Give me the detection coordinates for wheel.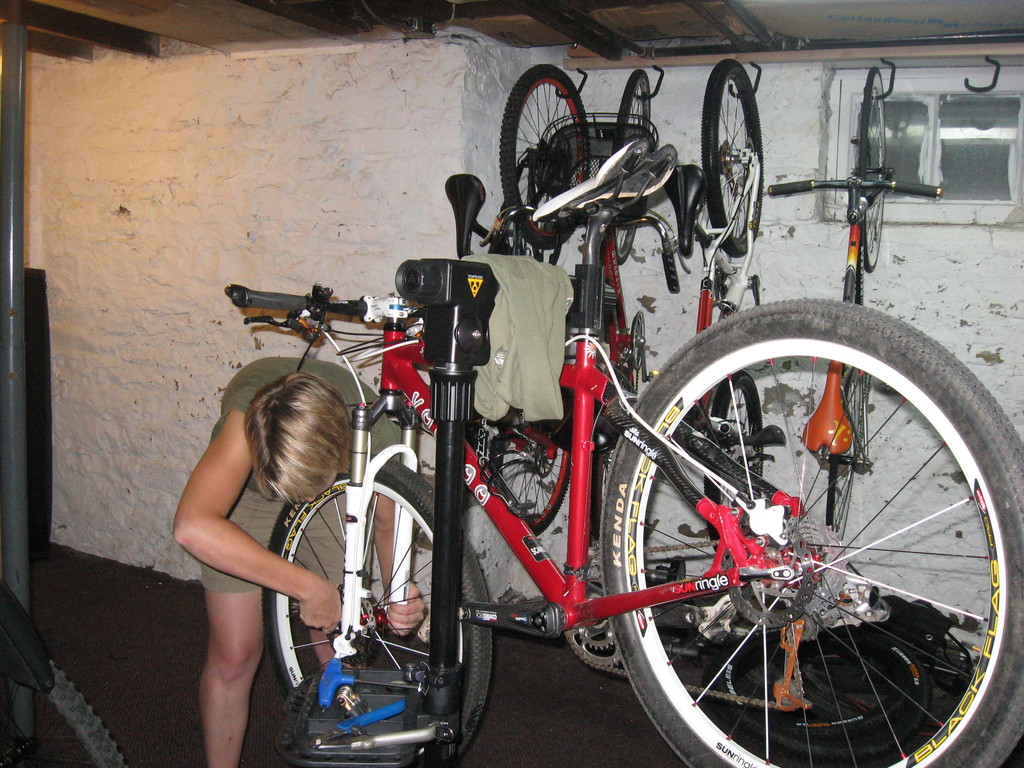
700:623:930:765.
